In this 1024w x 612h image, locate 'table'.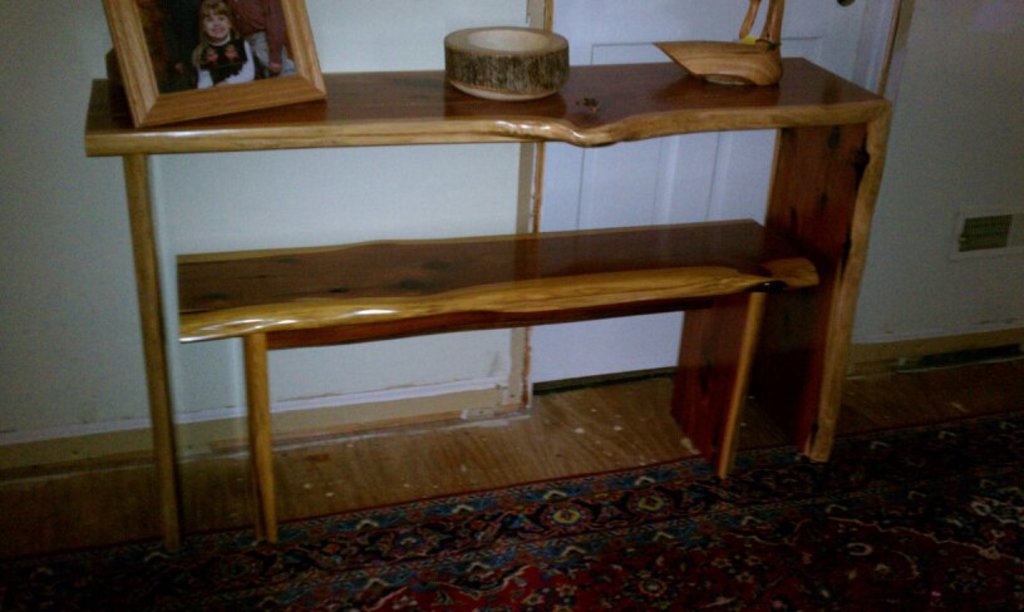
Bounding box: locate(181, 216, 822, 539).
